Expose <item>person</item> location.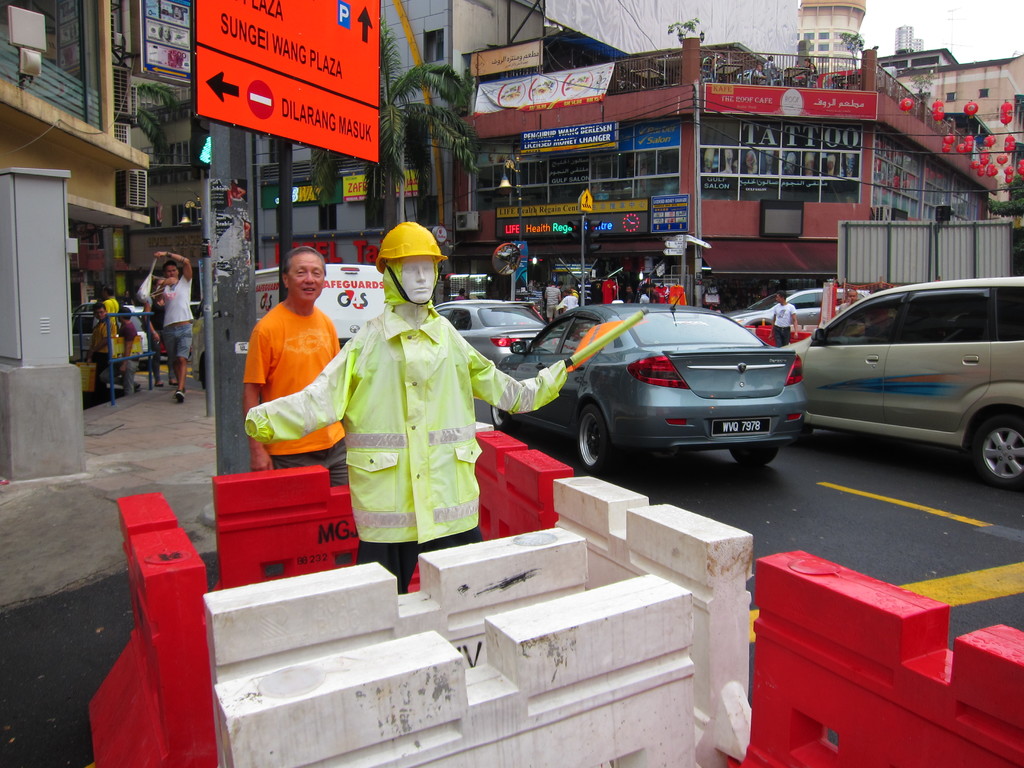
Exposed at {"x1": 753, "y1": 286, "x2": 798, "y2": 349}.
